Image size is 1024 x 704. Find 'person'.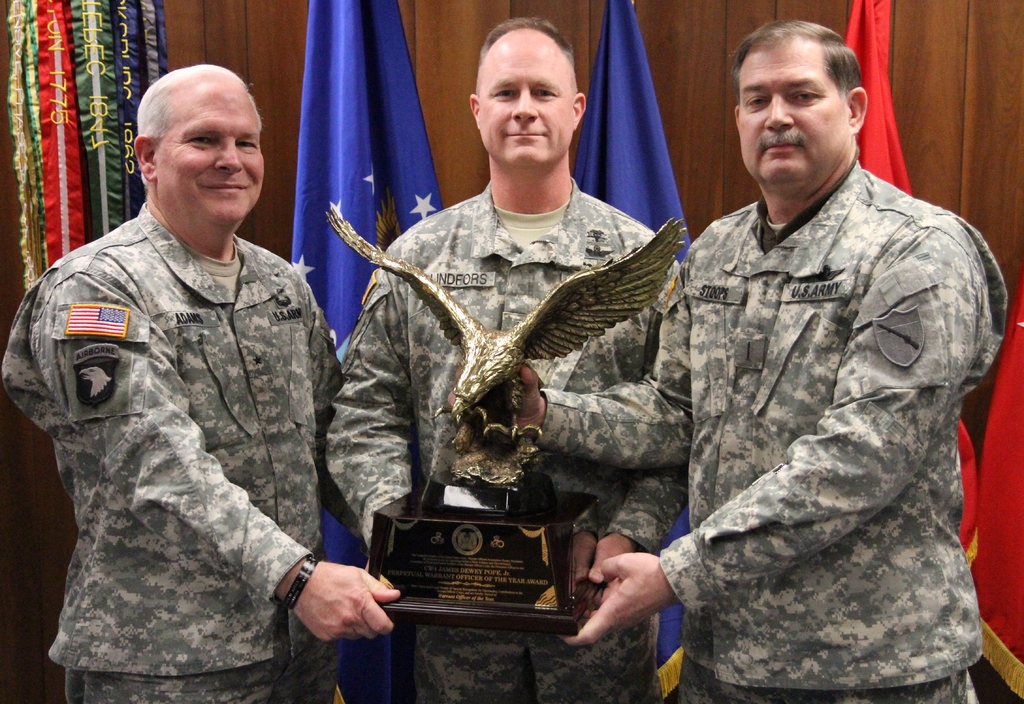
<bbox>323, 14, 693, 703</bbox>.
